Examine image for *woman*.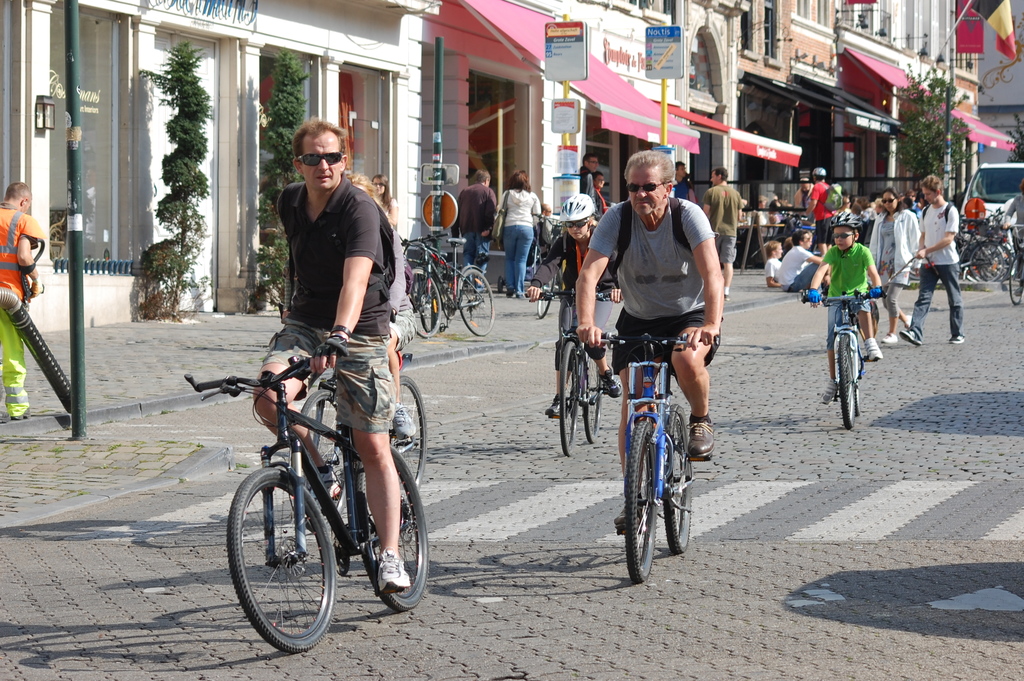
Examination result: {"x1": 524, "y1": 188, "x2": 627, "y2": 415}.
